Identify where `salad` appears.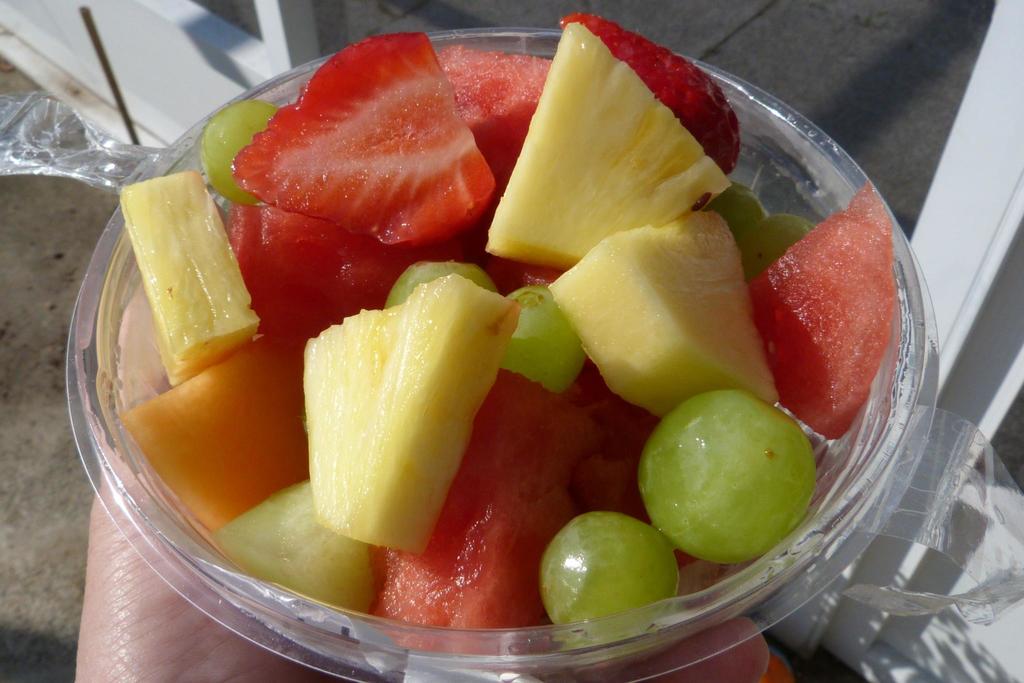
Appears at <bbox>111, 10, 904, 625</bbox>.
